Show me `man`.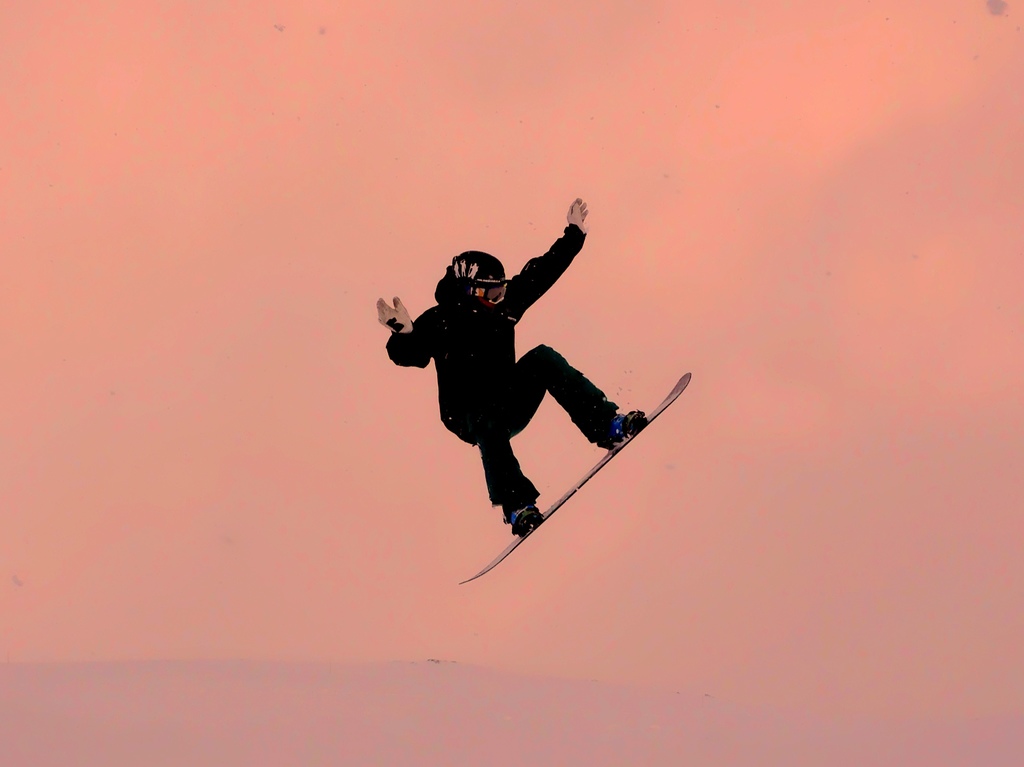
`man` is here: region(386, 226, 616, 543).
